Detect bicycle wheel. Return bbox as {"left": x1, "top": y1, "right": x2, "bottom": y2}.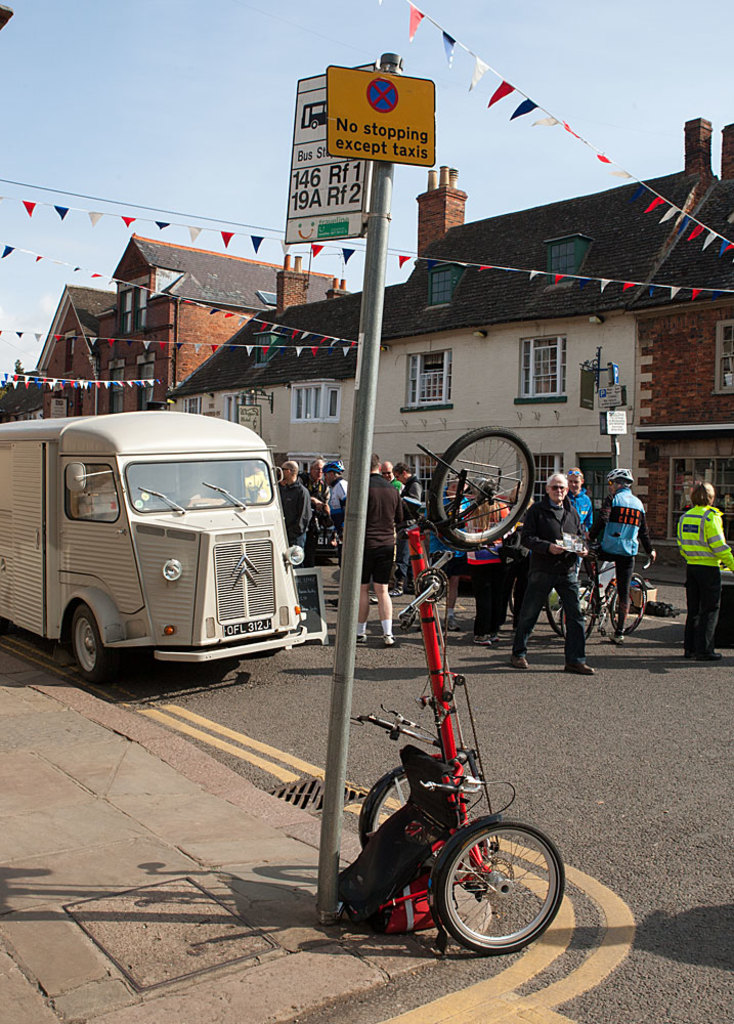
{"left": 365, "top": 766, "right": 414, "bottom": 841}.
